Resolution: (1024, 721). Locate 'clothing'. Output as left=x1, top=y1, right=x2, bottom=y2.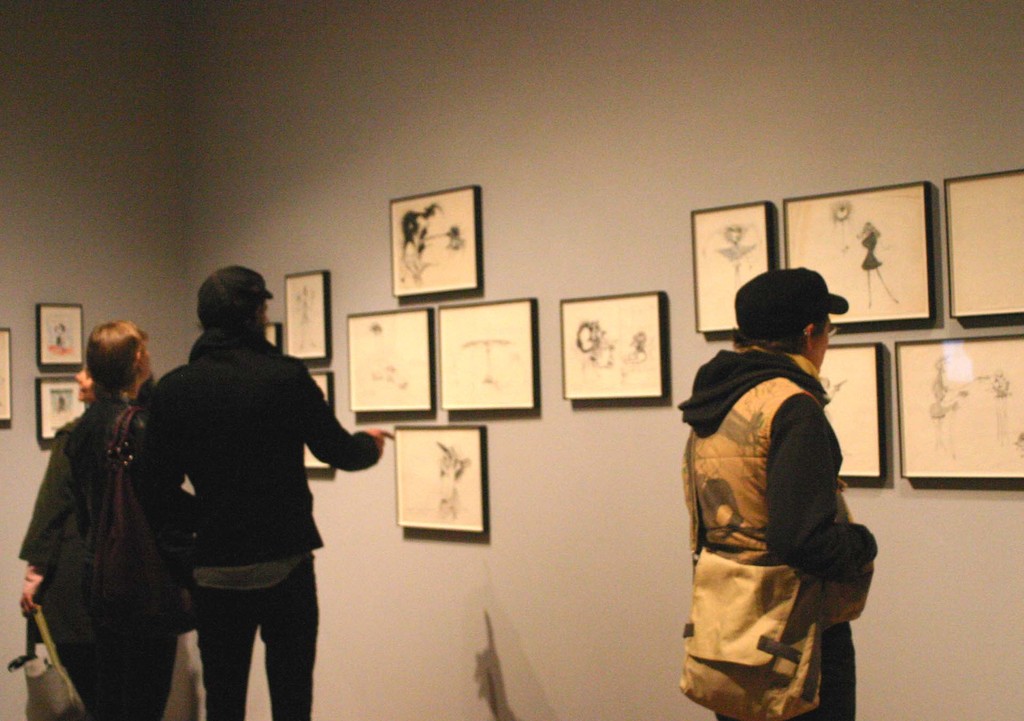
left=15, top=403, right=191, bottom=716.
